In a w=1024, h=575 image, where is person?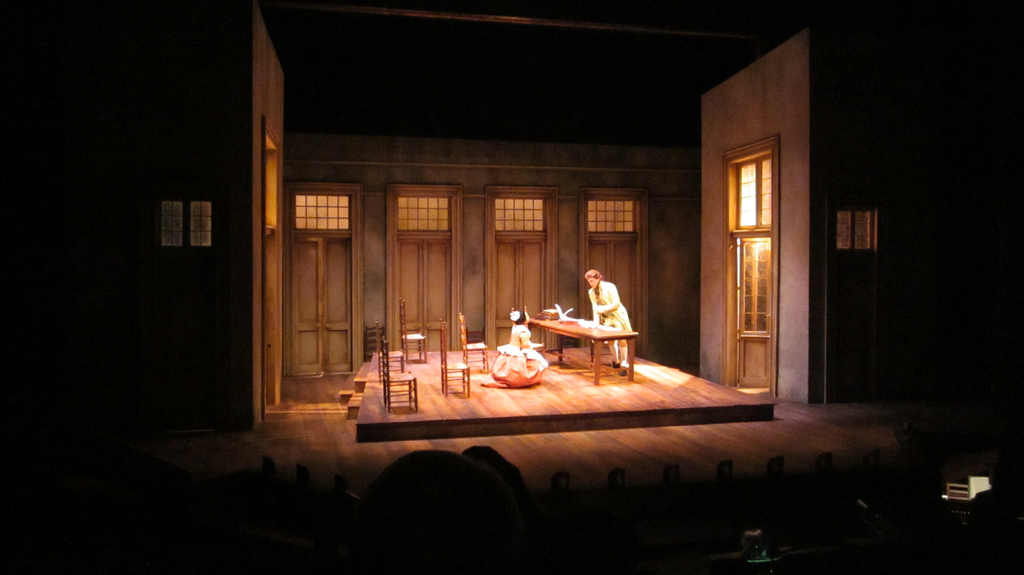
bbox=[584, 268, 630, 374].
